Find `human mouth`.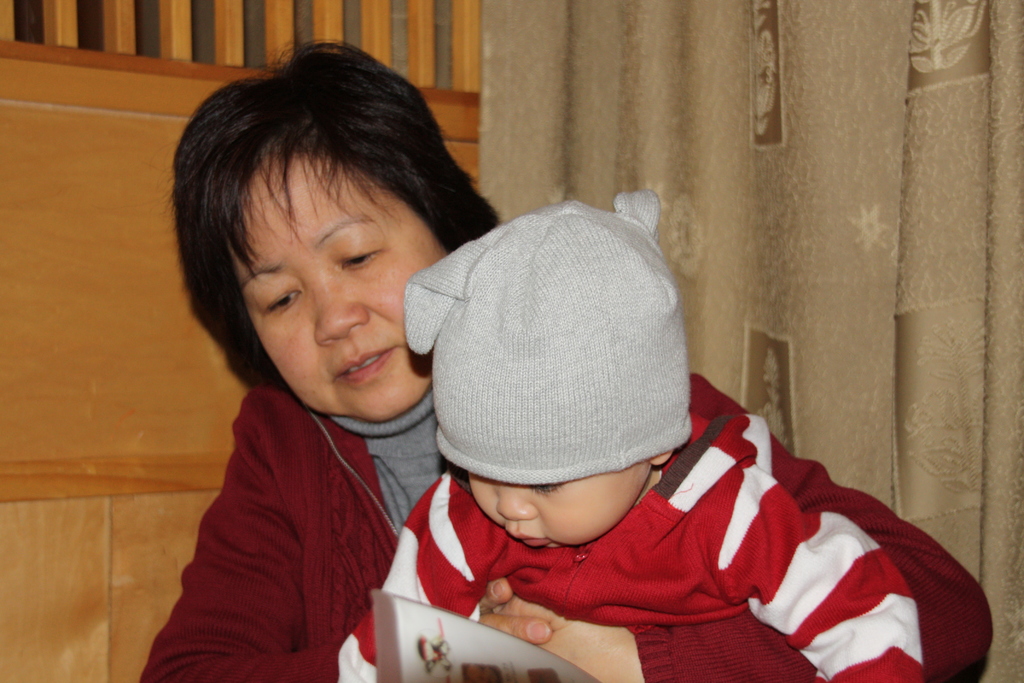
328,340,404,394.
